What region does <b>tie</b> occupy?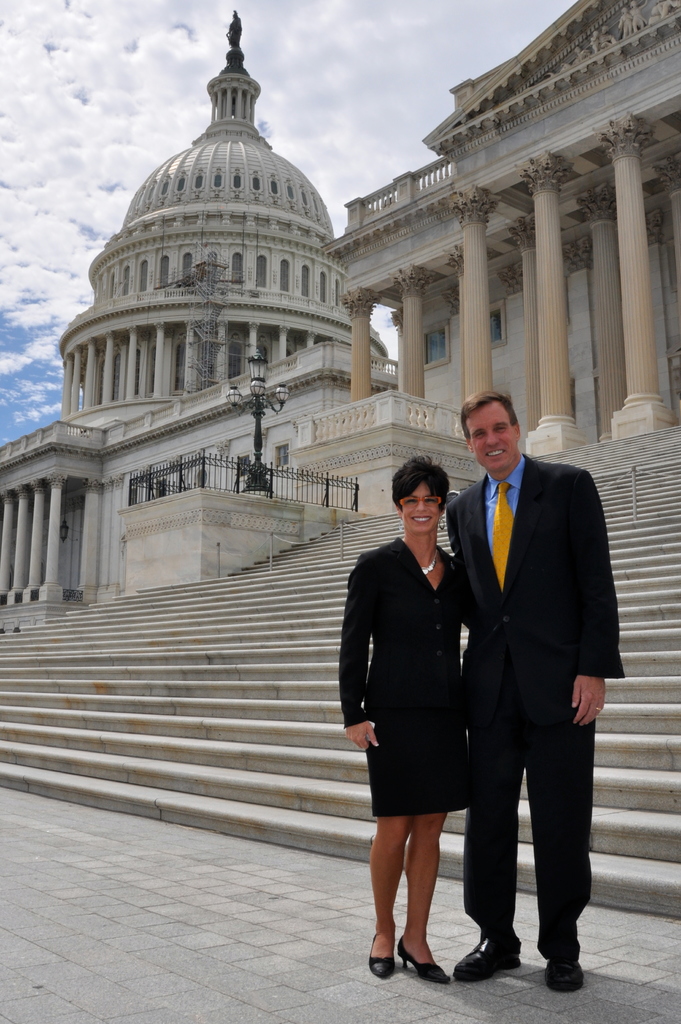
Rect(495, 481, 514, 593).
